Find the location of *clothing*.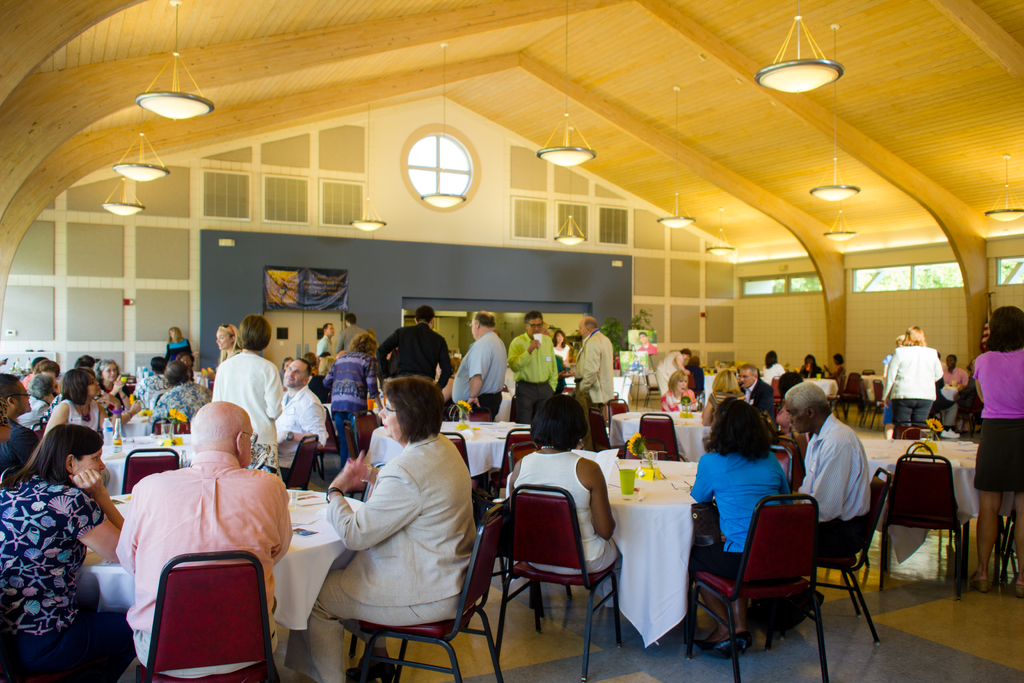
Location: left=164, top=334, right=197, bottom=363.
